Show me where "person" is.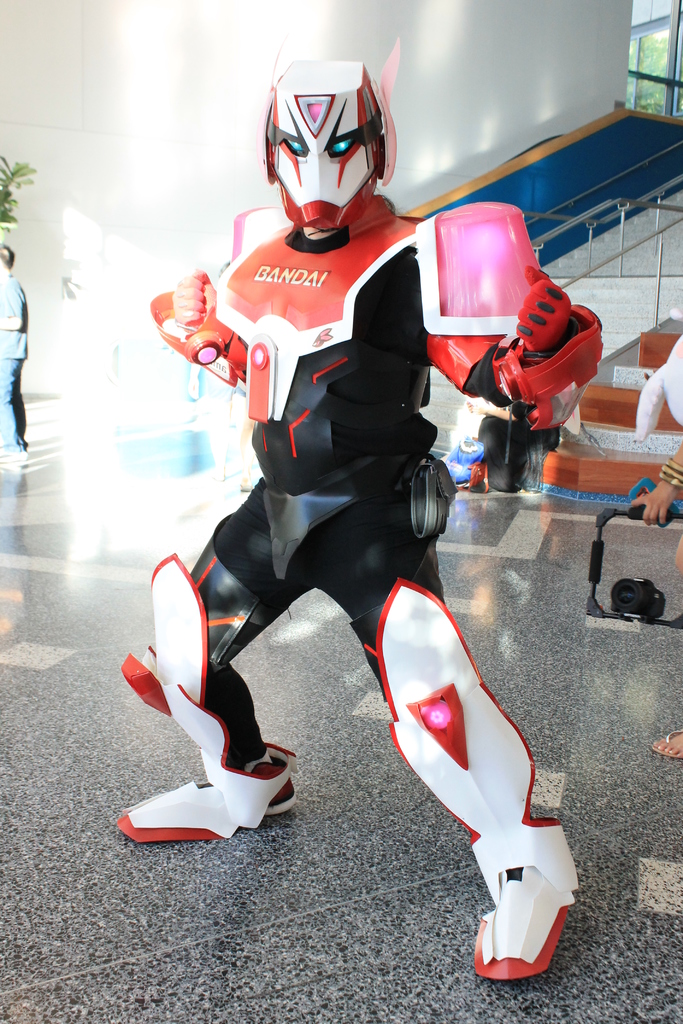
"person" is at 460, 395, 565, 489.
